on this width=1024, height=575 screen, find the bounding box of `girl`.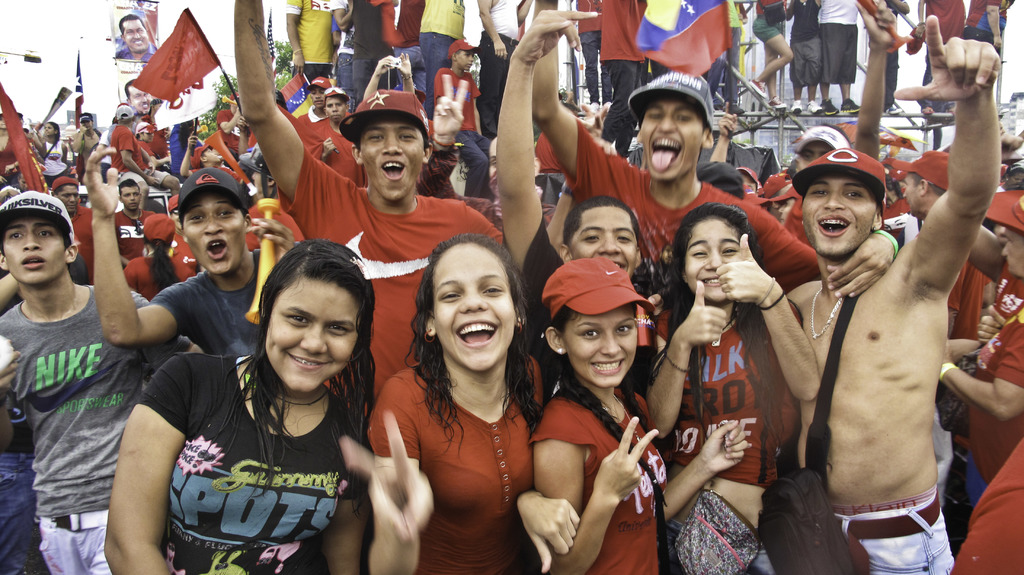
Bounding box: bbox(340, 232, 582, 574).
